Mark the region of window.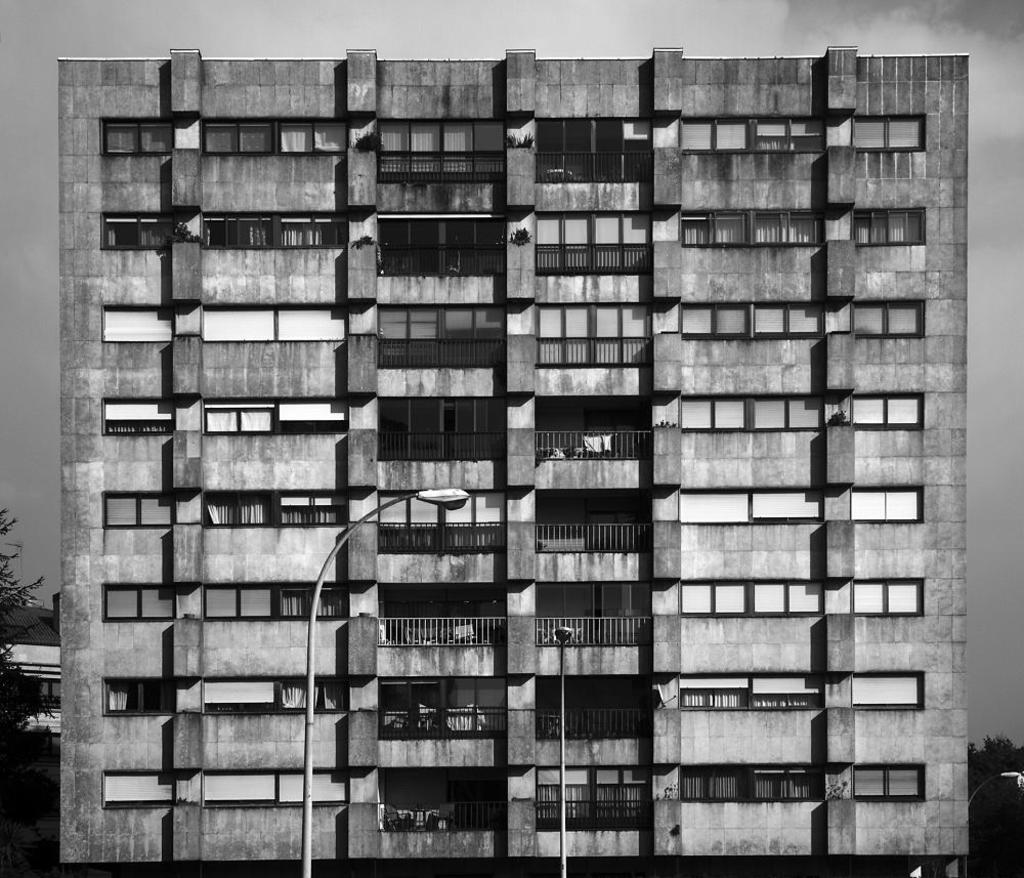
Region: [850, 669, 924, 710].
